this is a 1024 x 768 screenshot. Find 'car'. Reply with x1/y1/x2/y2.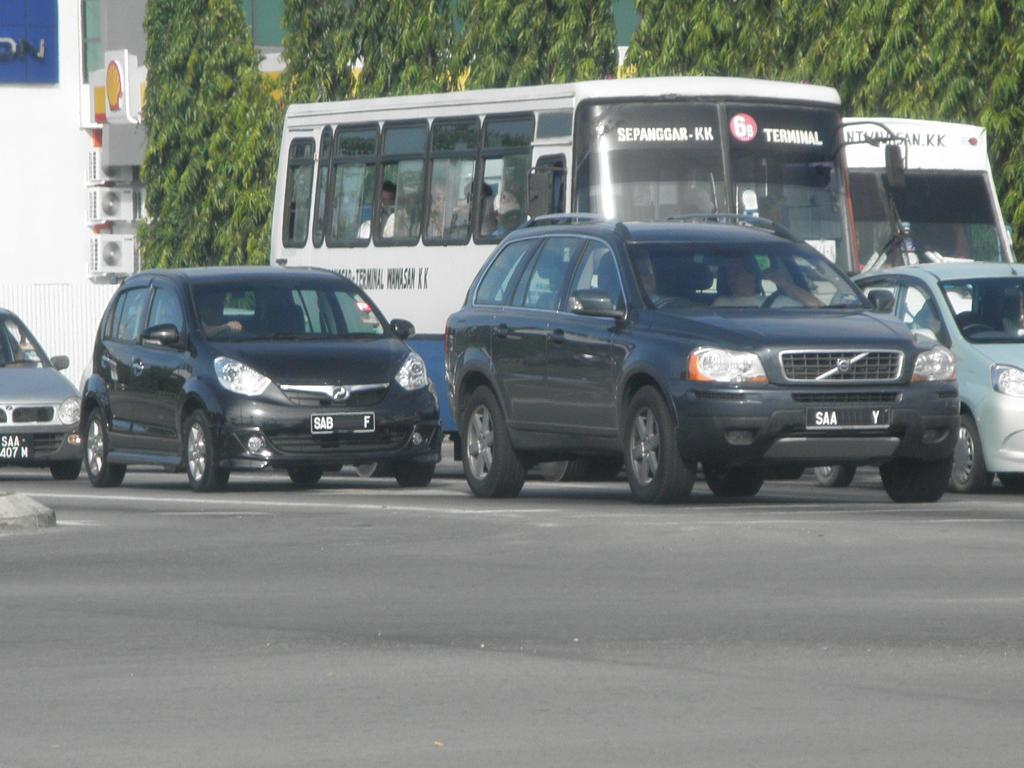
812/255/1023/488.
